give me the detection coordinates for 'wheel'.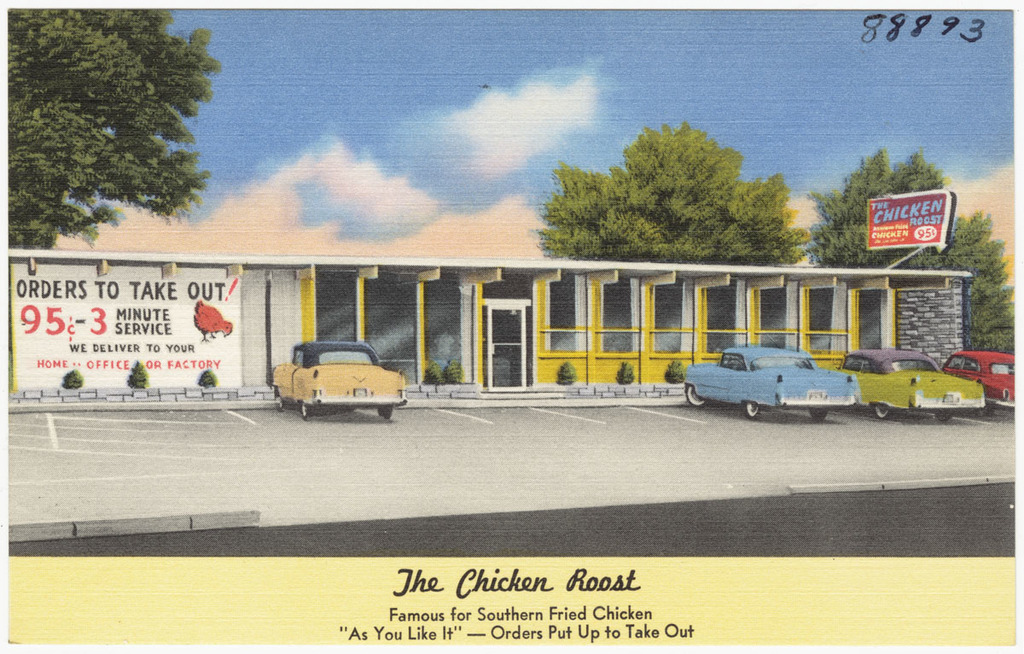
[left=687, top=384, right=704, bottom=408].
